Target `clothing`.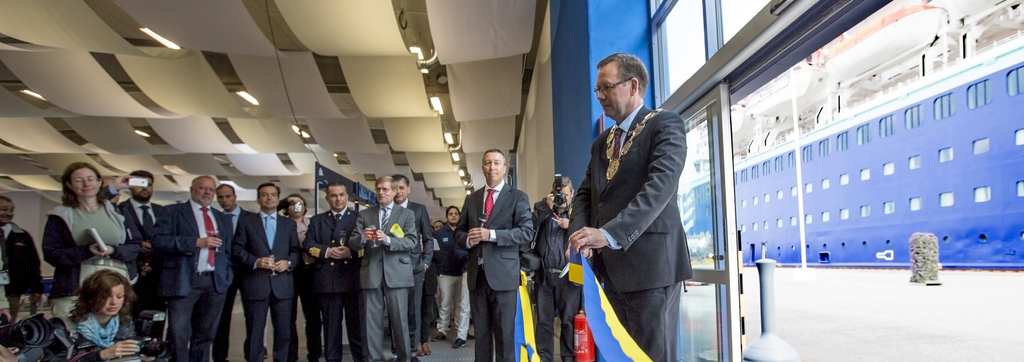
Target region: [220, 210, 242, 361].
